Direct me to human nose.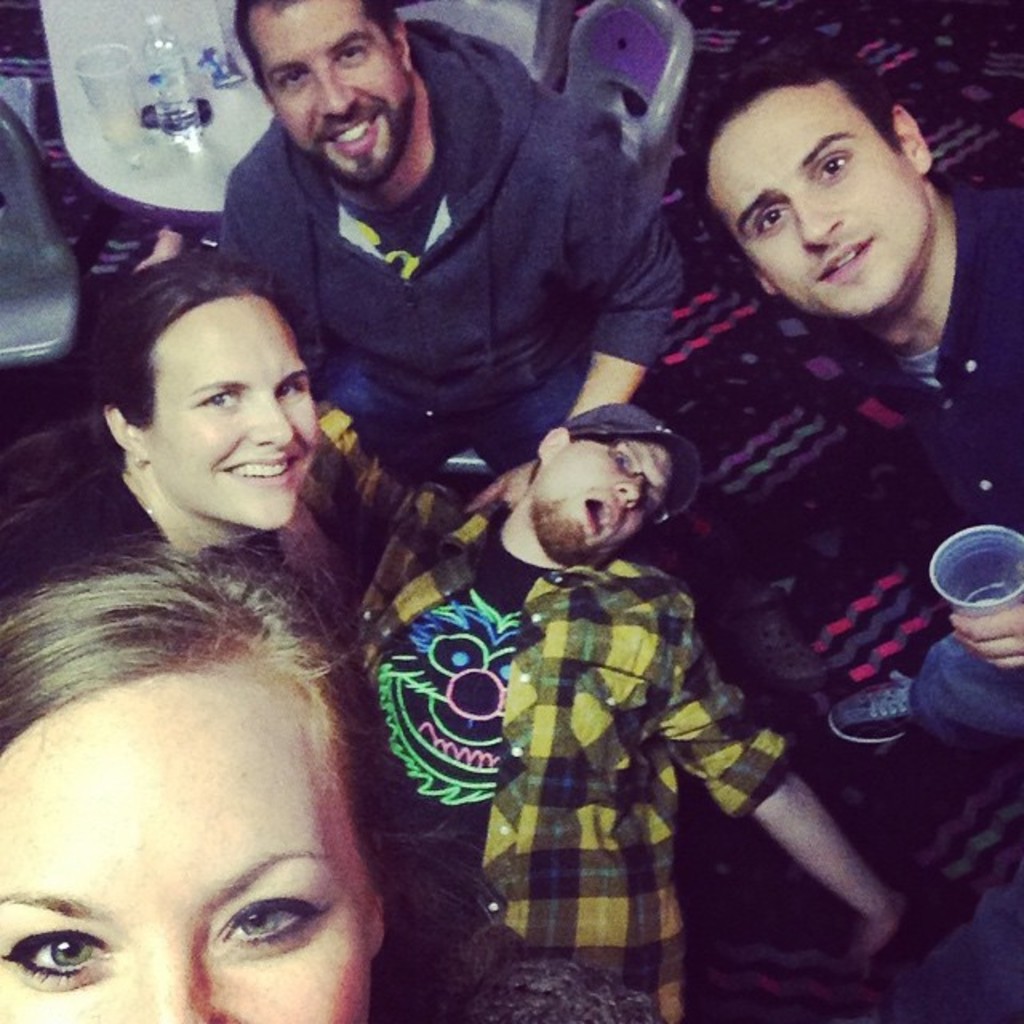
Direction: detection(616, 477, 643, 512).
